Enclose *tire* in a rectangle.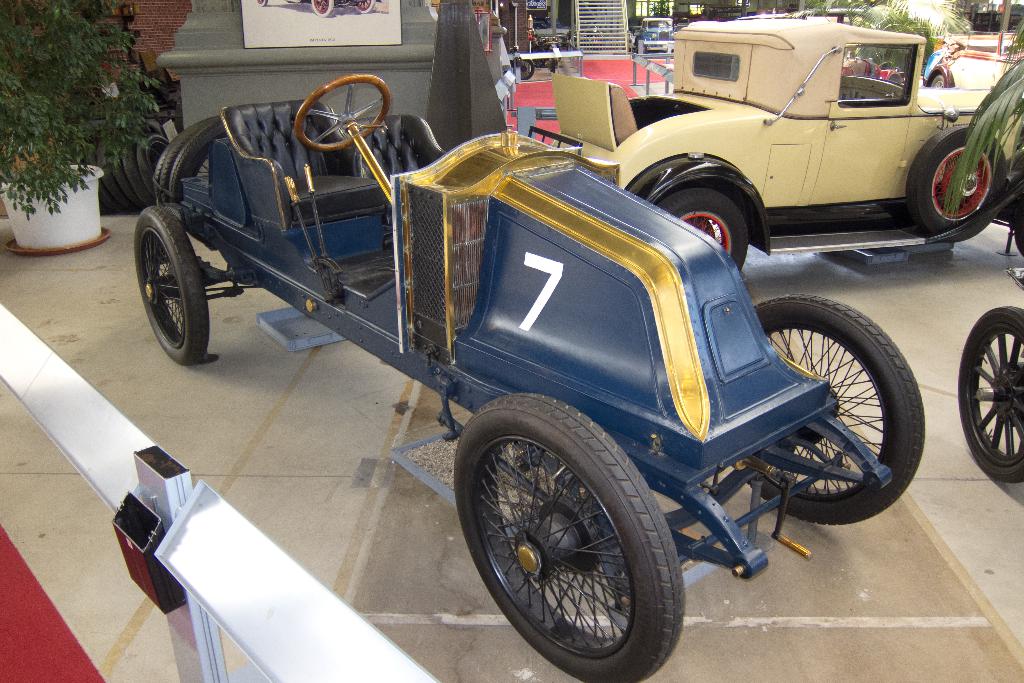
<box>531,47,545,67</box>.
